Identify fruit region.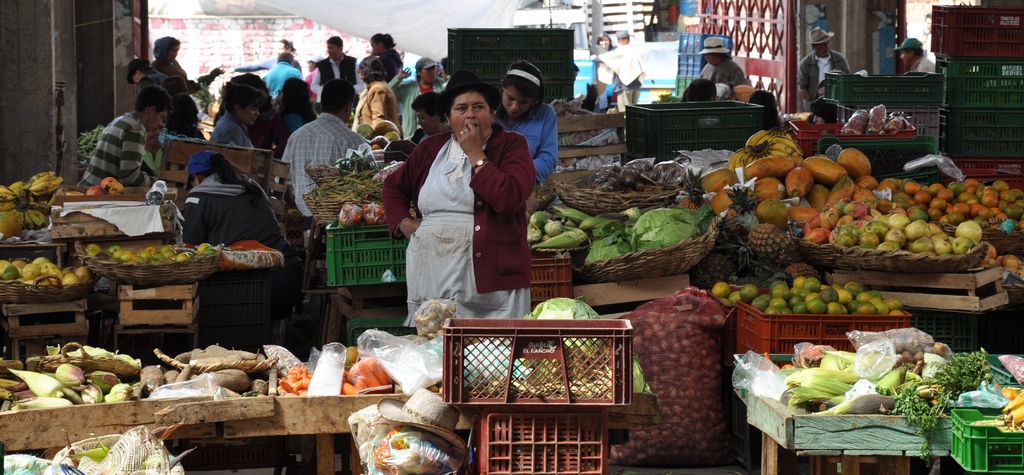
Region: box=[336, 200, 366, 227].
